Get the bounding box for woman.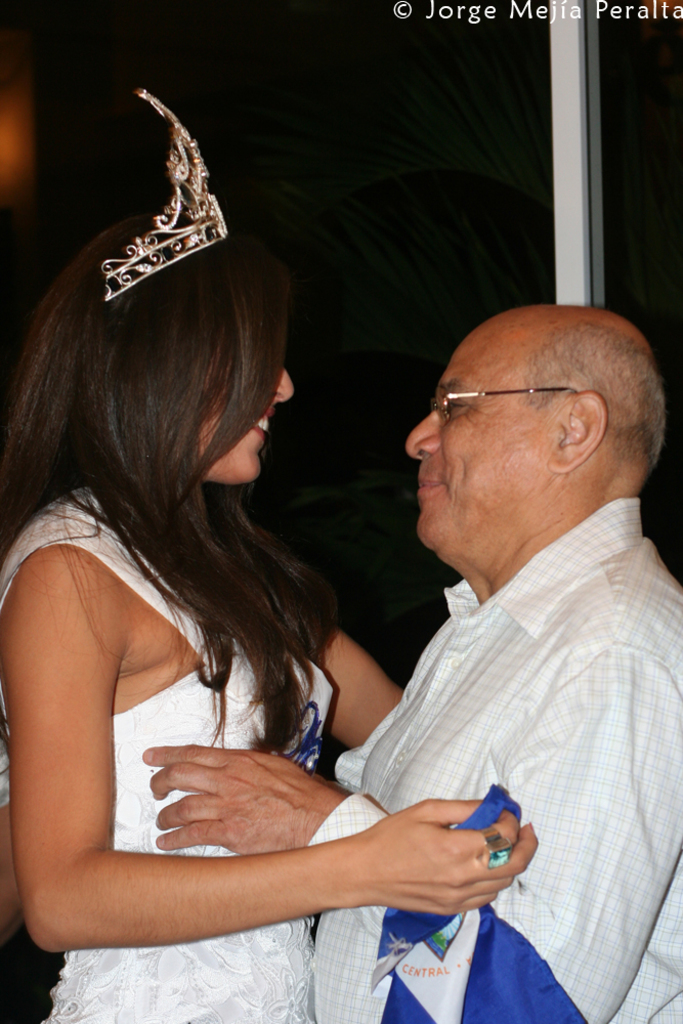
{"x1": 13, "y1": 184, "x2": 494, "y2": 1013}.
